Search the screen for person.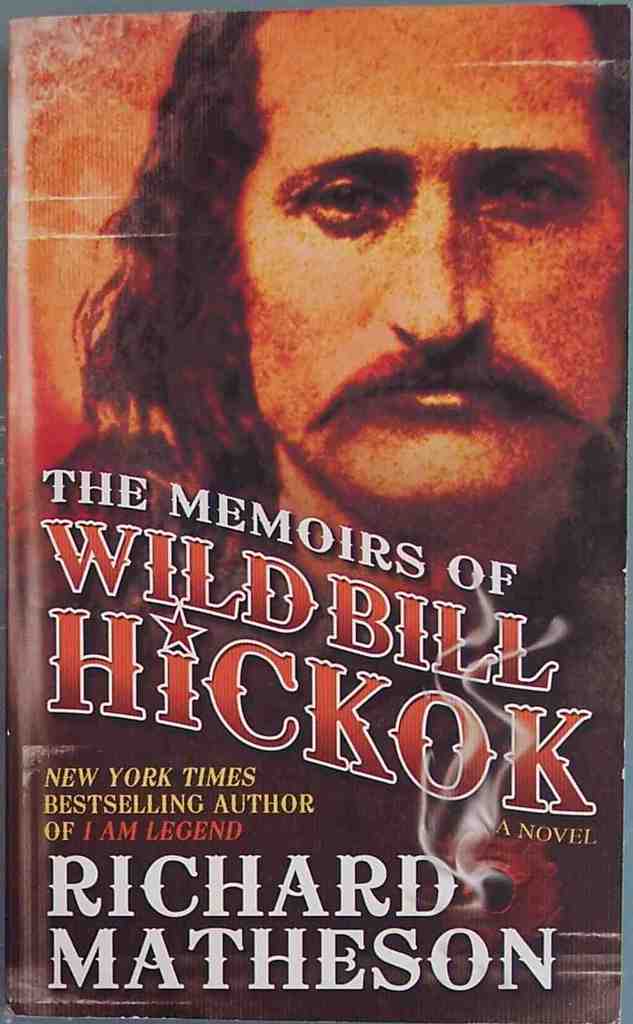
Found at l=27, t=48, r=632, b=799.
